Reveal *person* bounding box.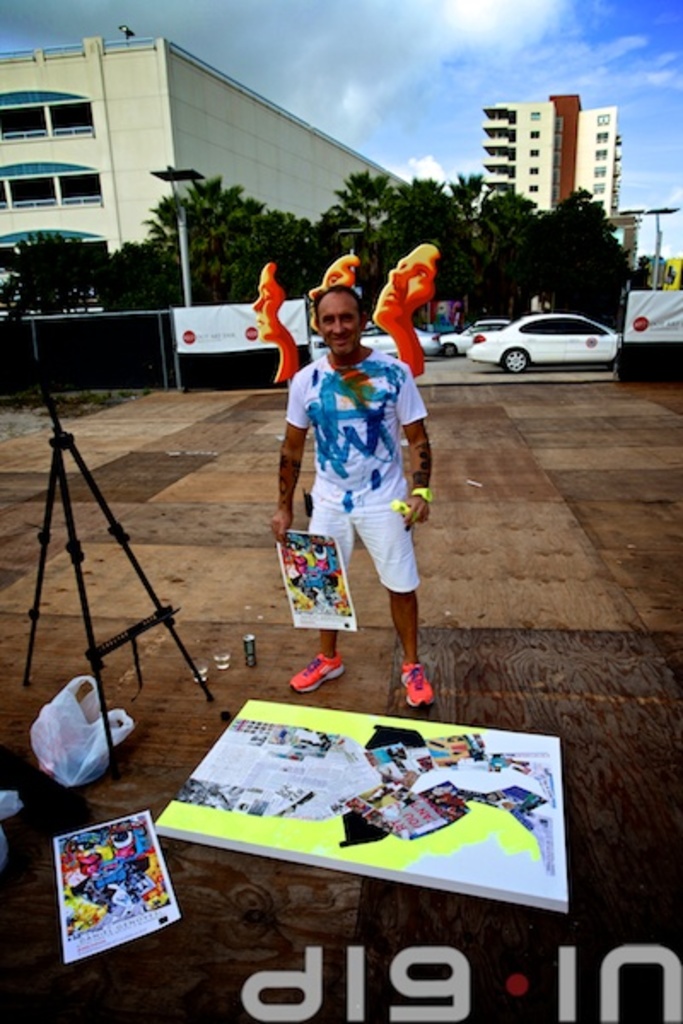
Revealed: 376:239:435:379.
